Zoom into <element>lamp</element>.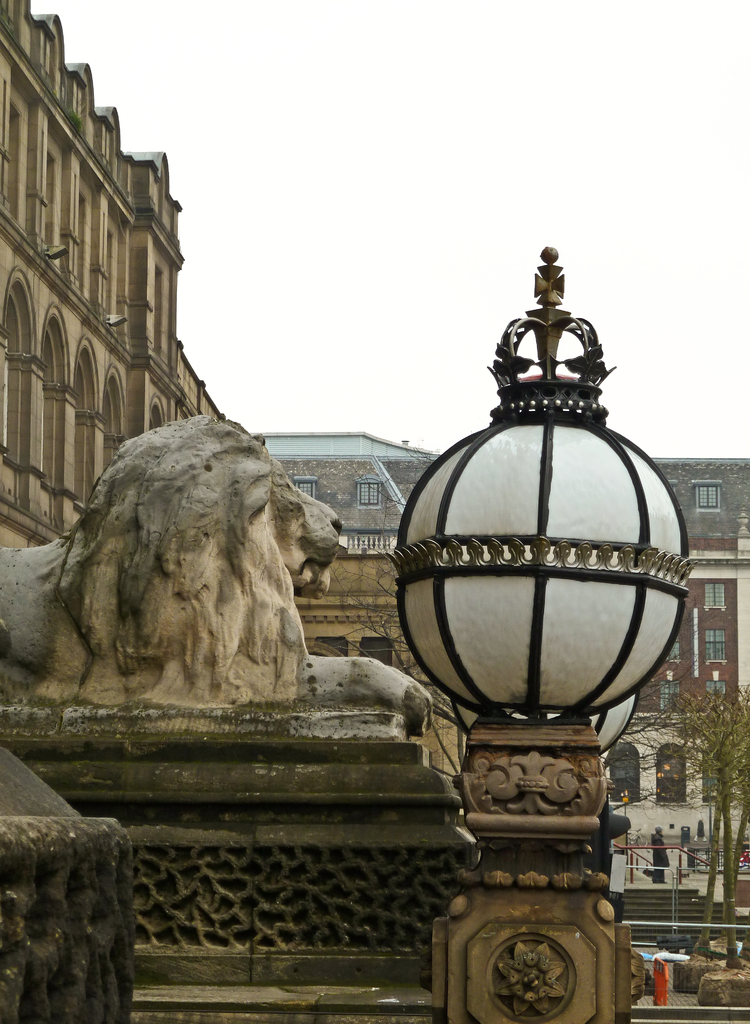
Zoom target: locate(655, 769, 666, 778).
